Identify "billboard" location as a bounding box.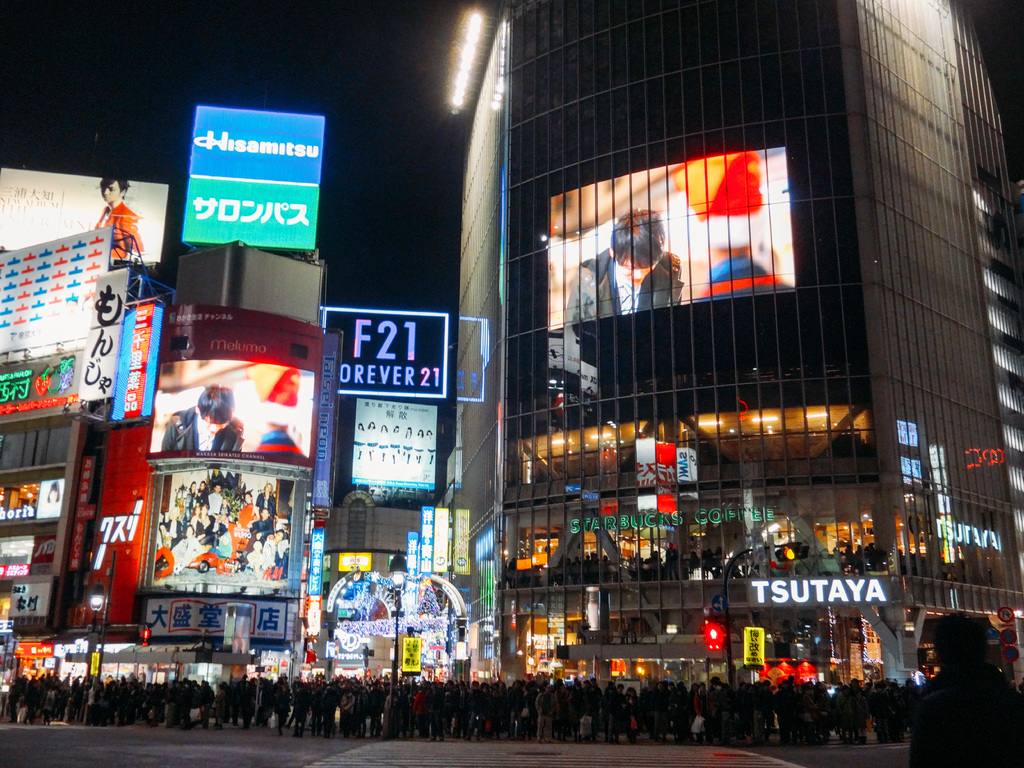
<box>355,399,436,484</box>.
